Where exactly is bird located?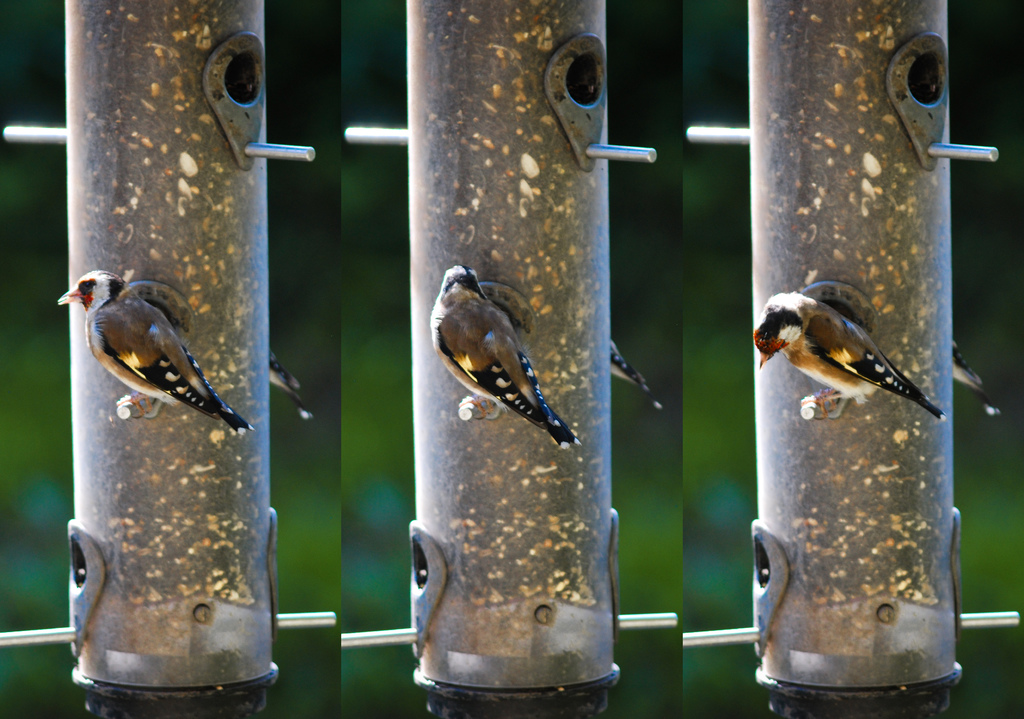
Its bounding box is [left=762, top=295, right=956, bottom=423].
